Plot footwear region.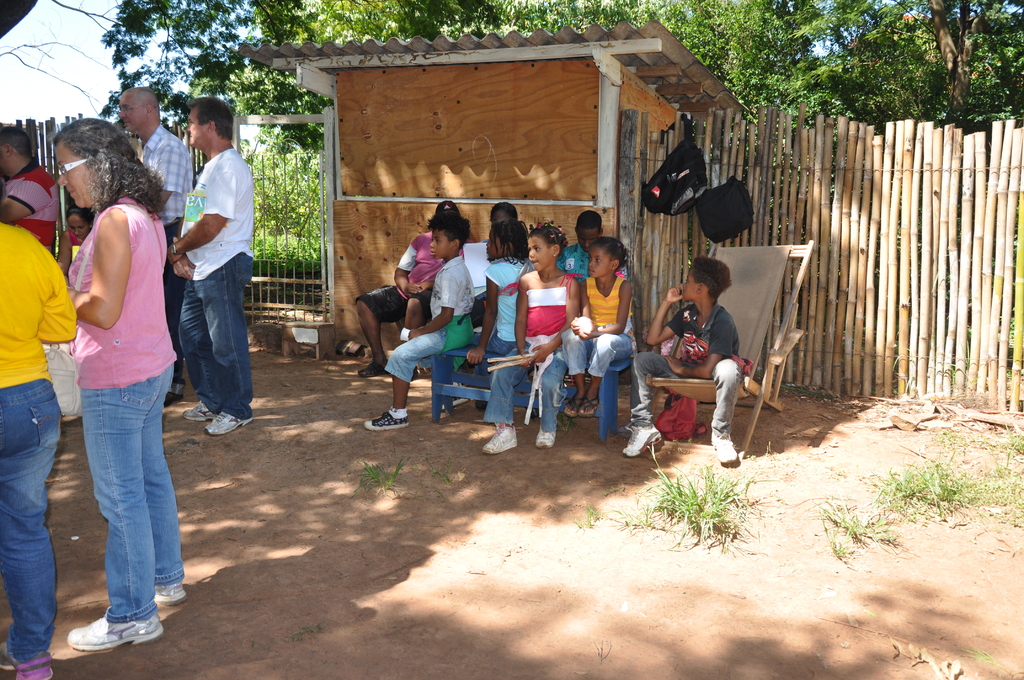
Plotted at box(154, 574, 192, 603).
